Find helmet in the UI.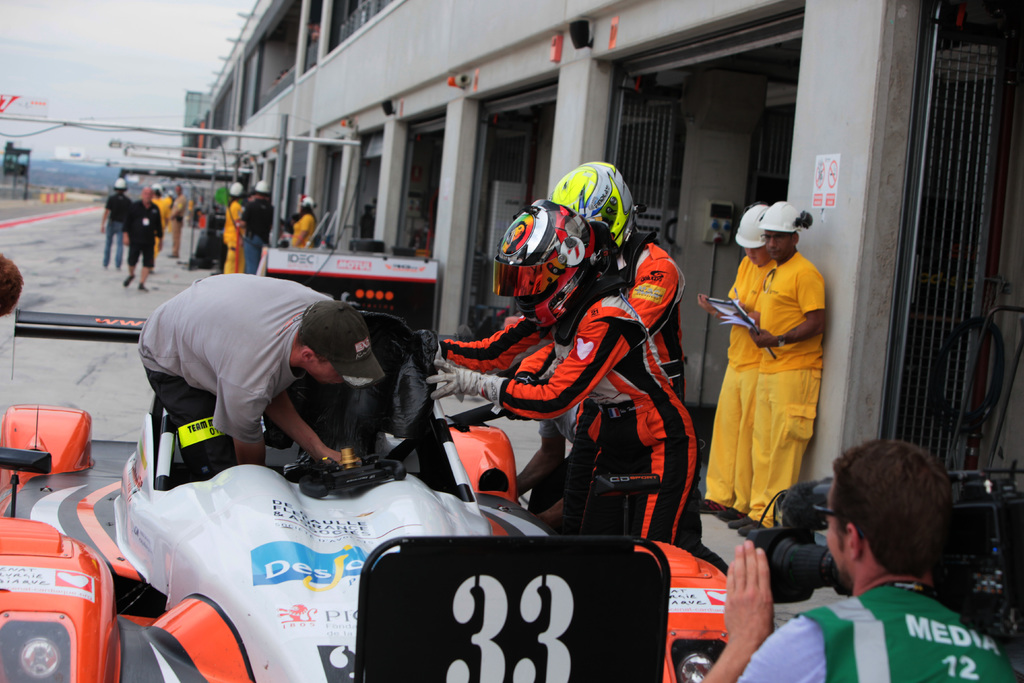
UI element at select_region(548, 159, 642, 248).
